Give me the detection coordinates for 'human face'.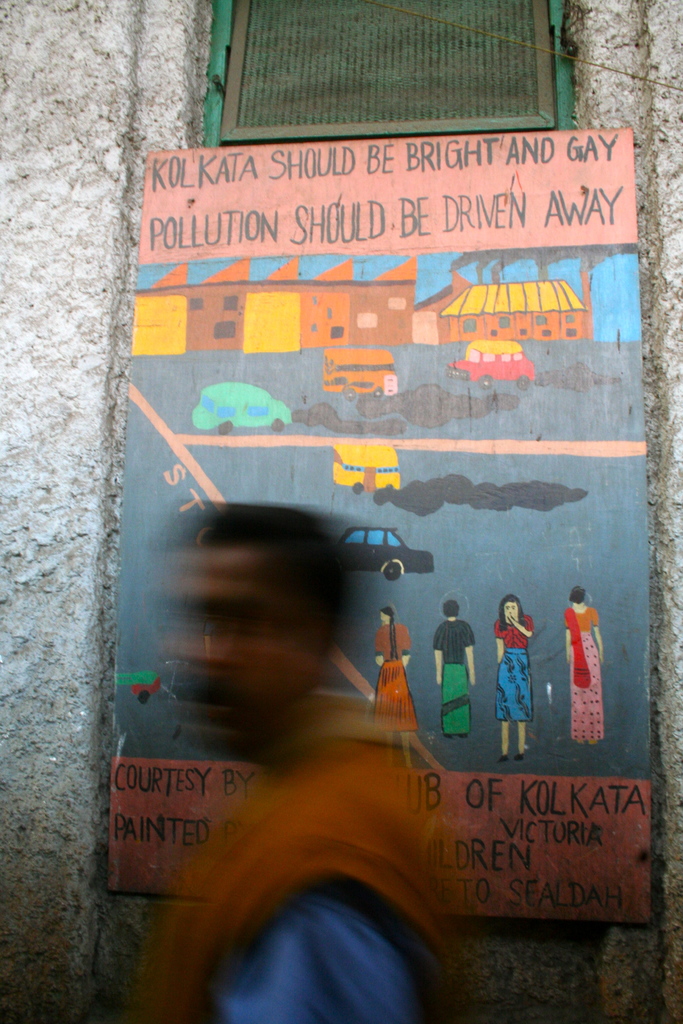
BBox(506, 600, 519, 624).
